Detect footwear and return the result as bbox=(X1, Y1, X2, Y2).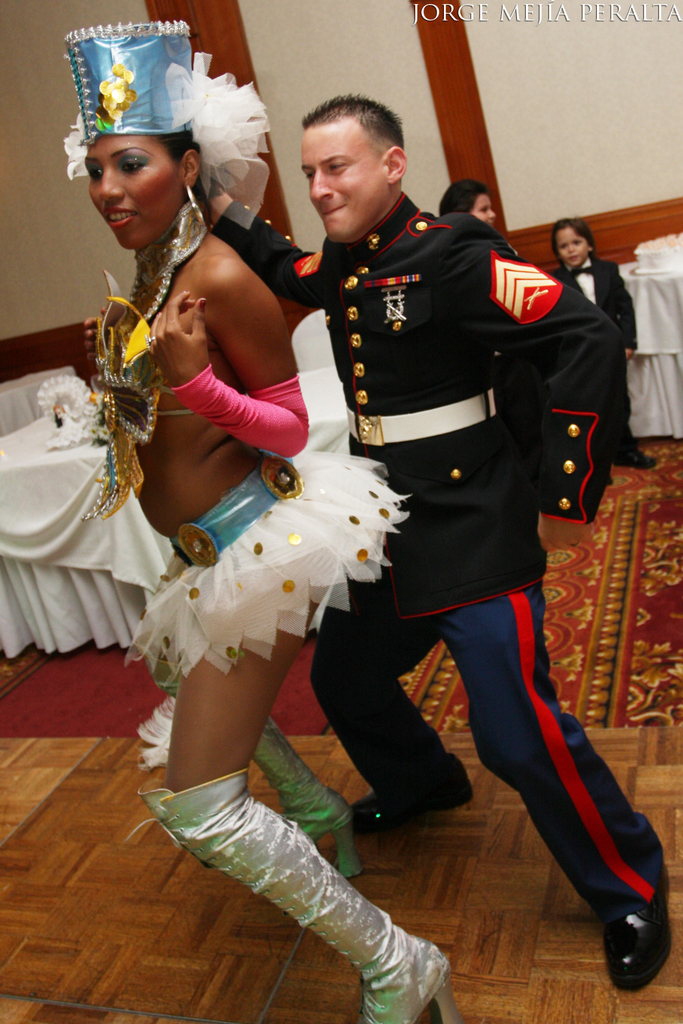
bbox=(349, 743, 484, 849).
